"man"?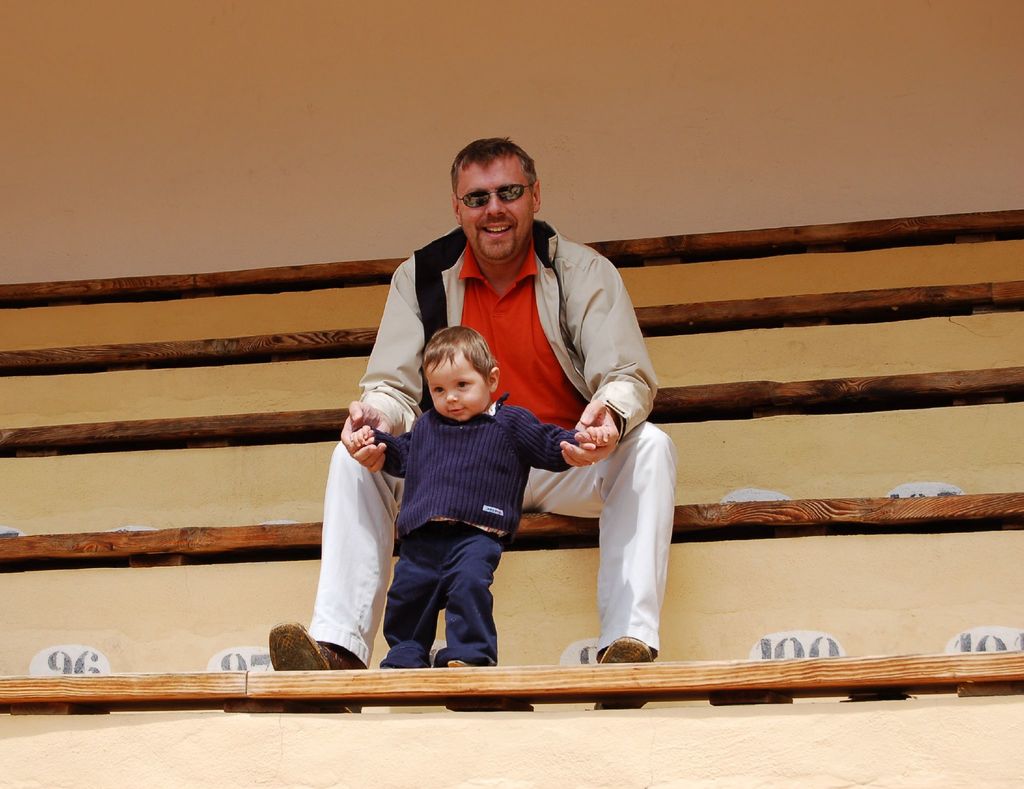
left=269, top=136, right=682, bottom=713
